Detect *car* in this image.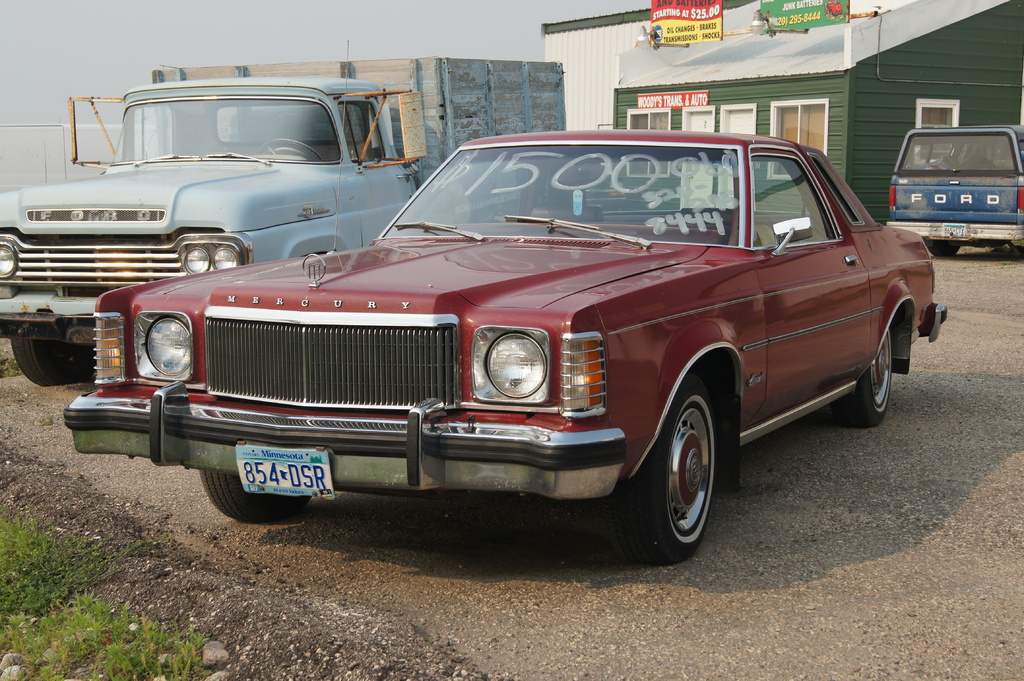
Detection: bbox(883, 124, 1023, 256).
